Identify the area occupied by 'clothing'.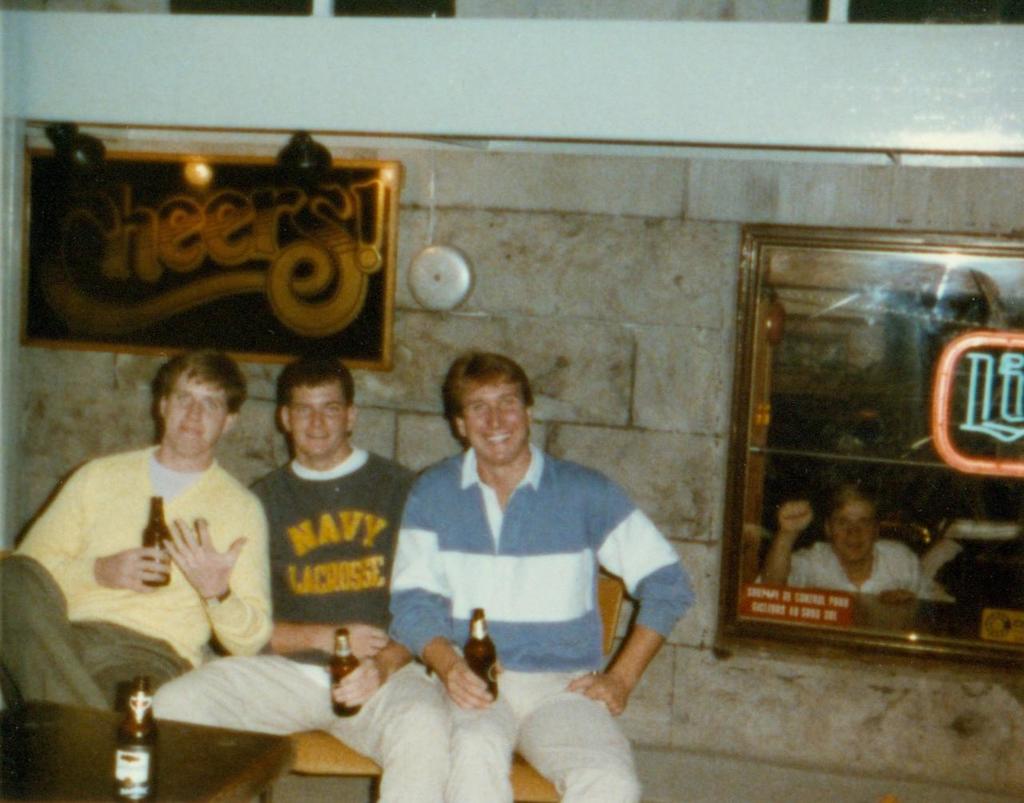
Area: region(387, 443, 700, 802).
